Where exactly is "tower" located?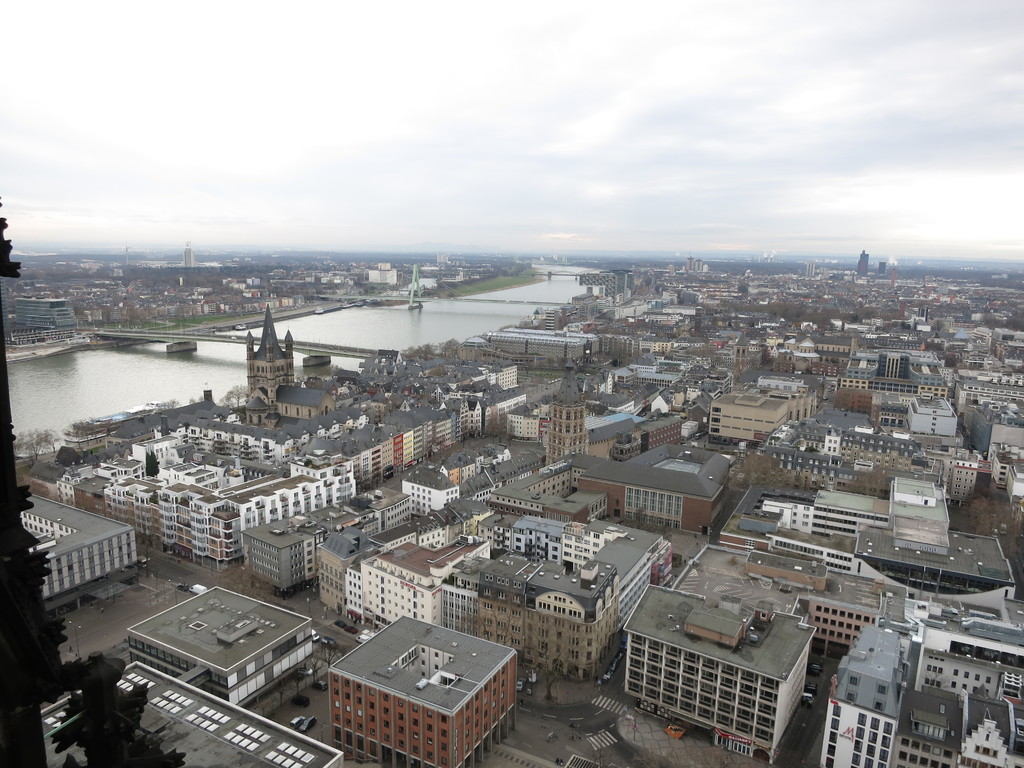
Its bounding box is pyautogui.locateOnScreen(858, 253, 866, 276).
